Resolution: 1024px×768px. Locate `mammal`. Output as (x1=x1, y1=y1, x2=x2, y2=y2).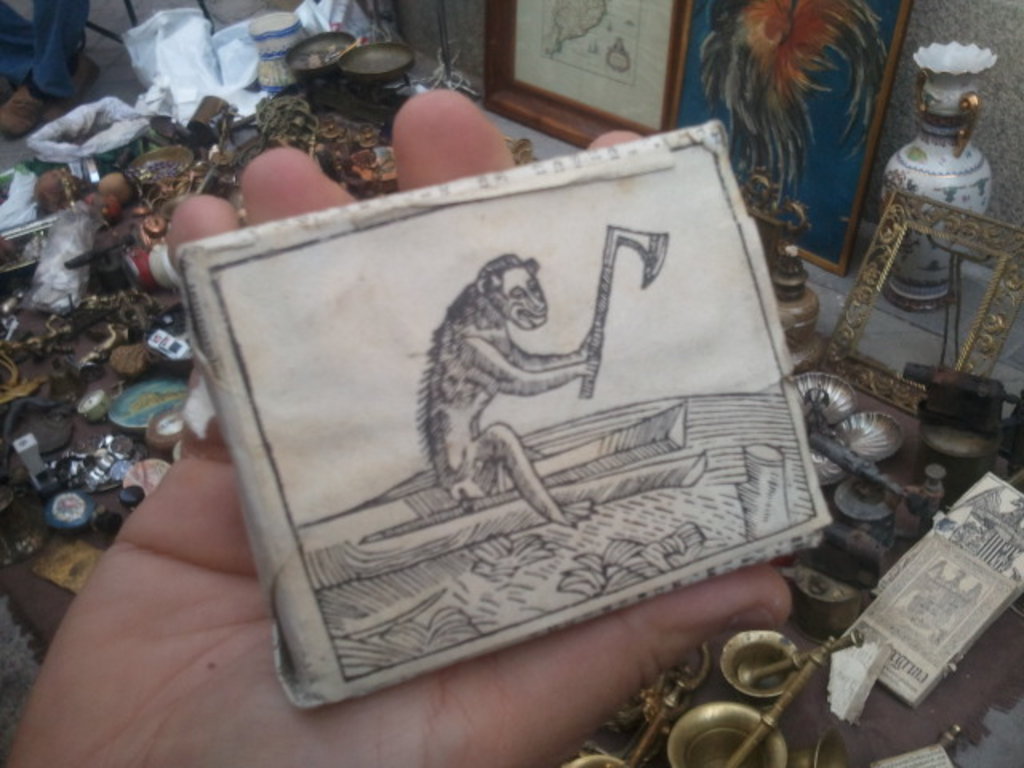
(x1=0, y1=0, x2=102, y2=139).
